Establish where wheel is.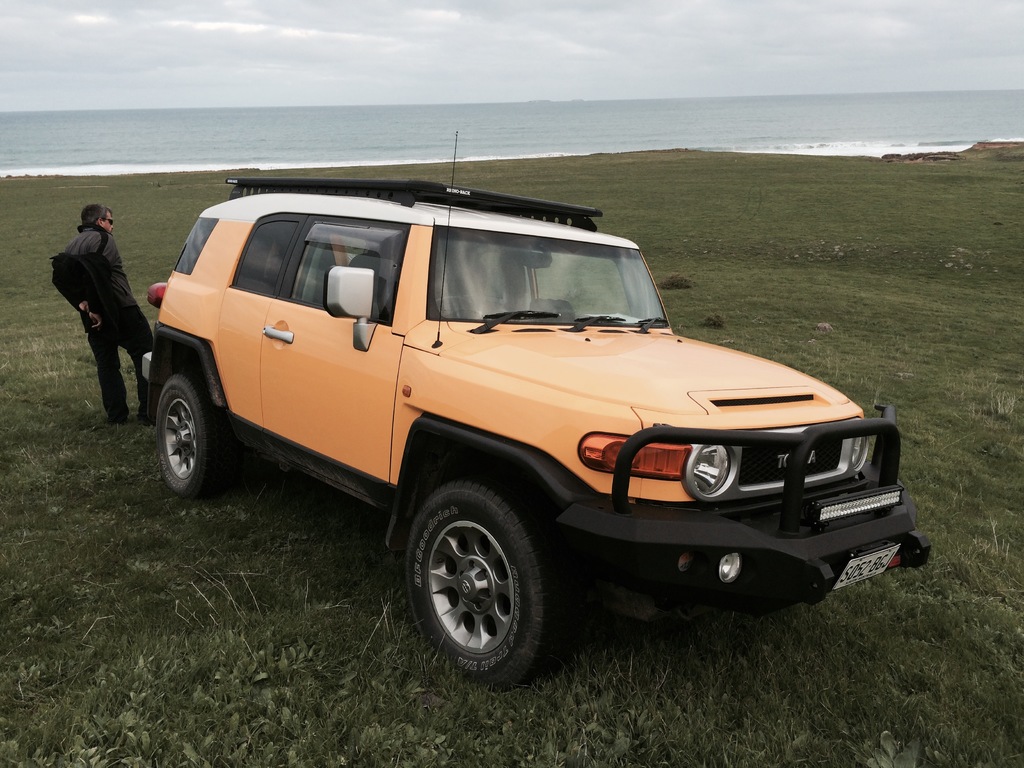
Established at [x1=399, y1=481, x2=558, y2=671].
